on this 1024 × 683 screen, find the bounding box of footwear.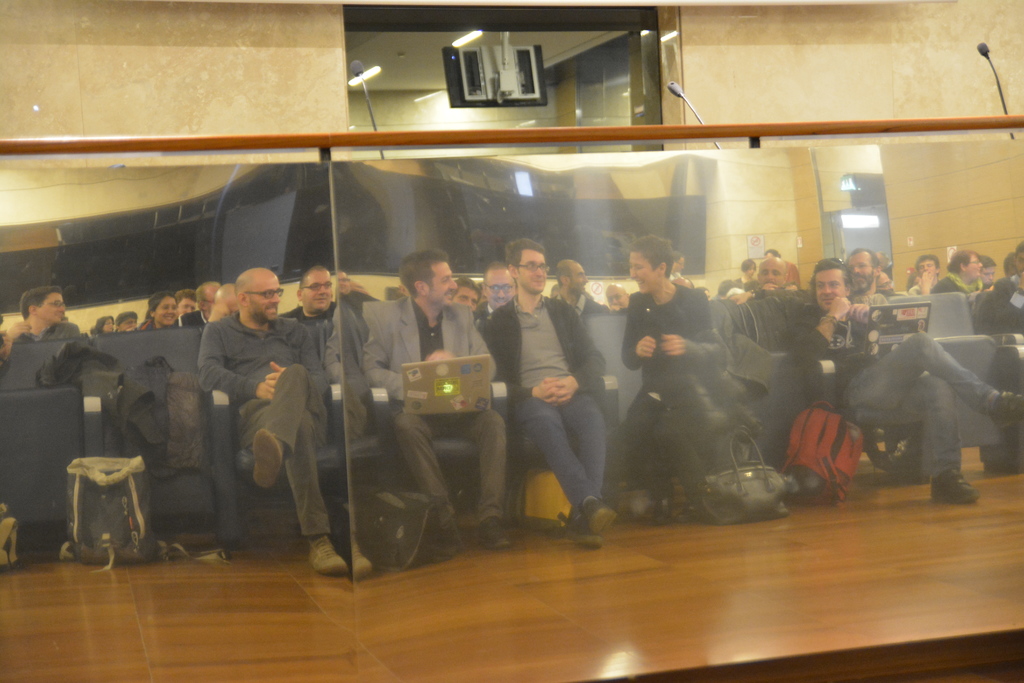
Bounding box: (436, 522, 460, 554).
